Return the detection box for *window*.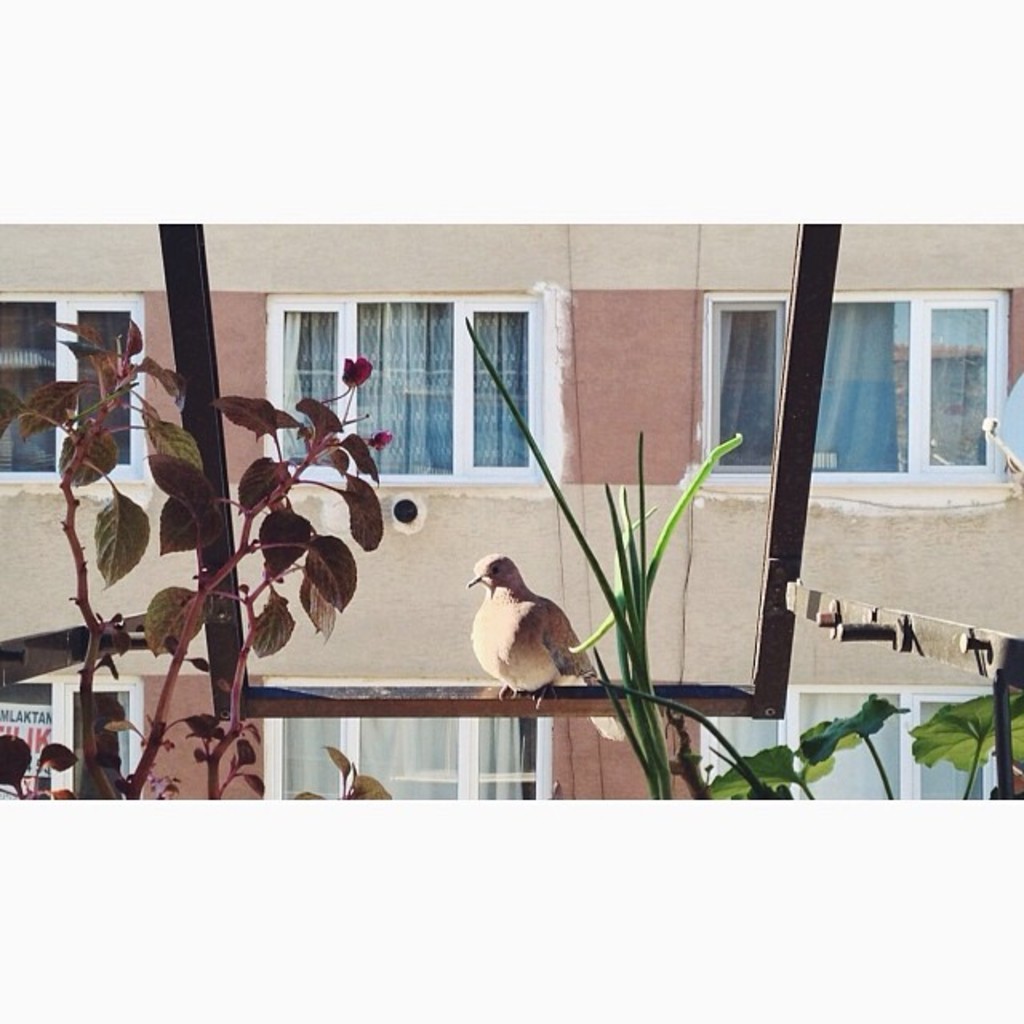
{"x1": 262, "y1": 678, "x2": 554, "y2": 806}.
